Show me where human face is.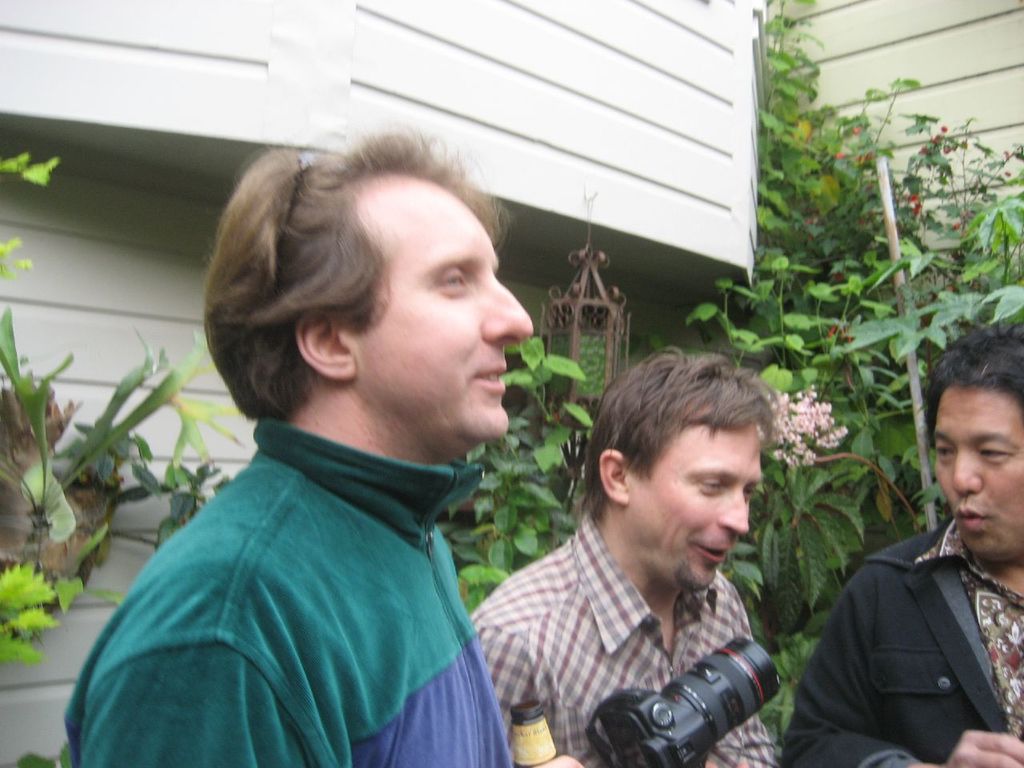
human face is at [left=630, top=418, right=763, bottom=598].
